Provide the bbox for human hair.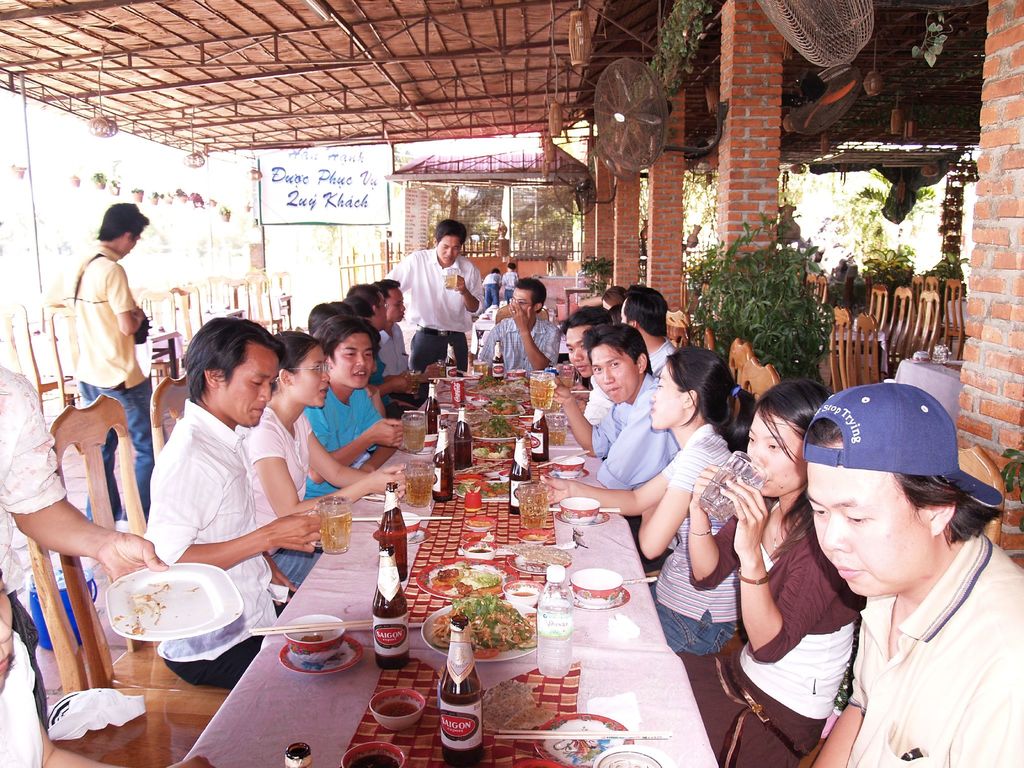
Rect(758, 381, 834, 463).
